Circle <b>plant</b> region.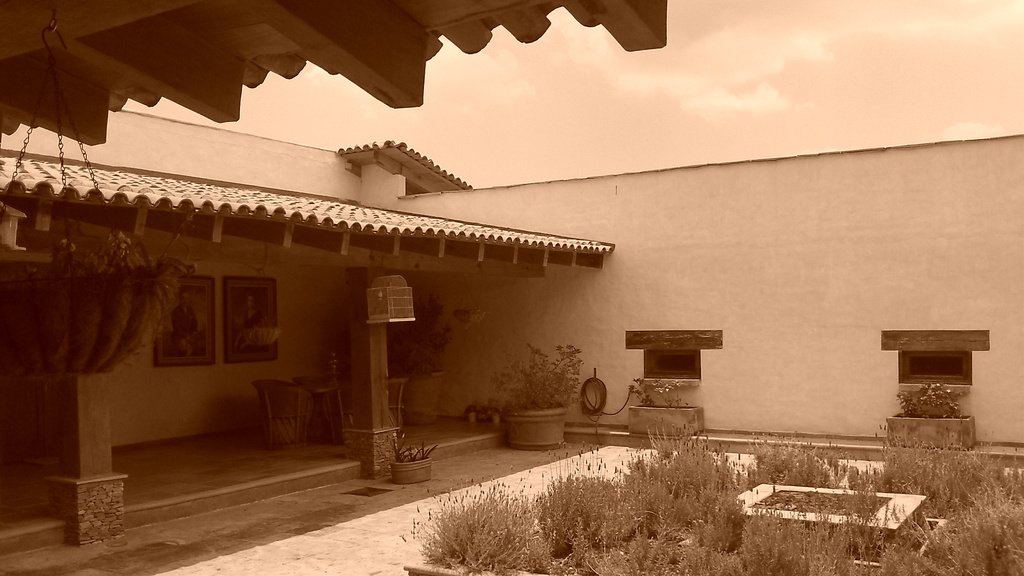
Region: box(485, 335, 588, 411).
